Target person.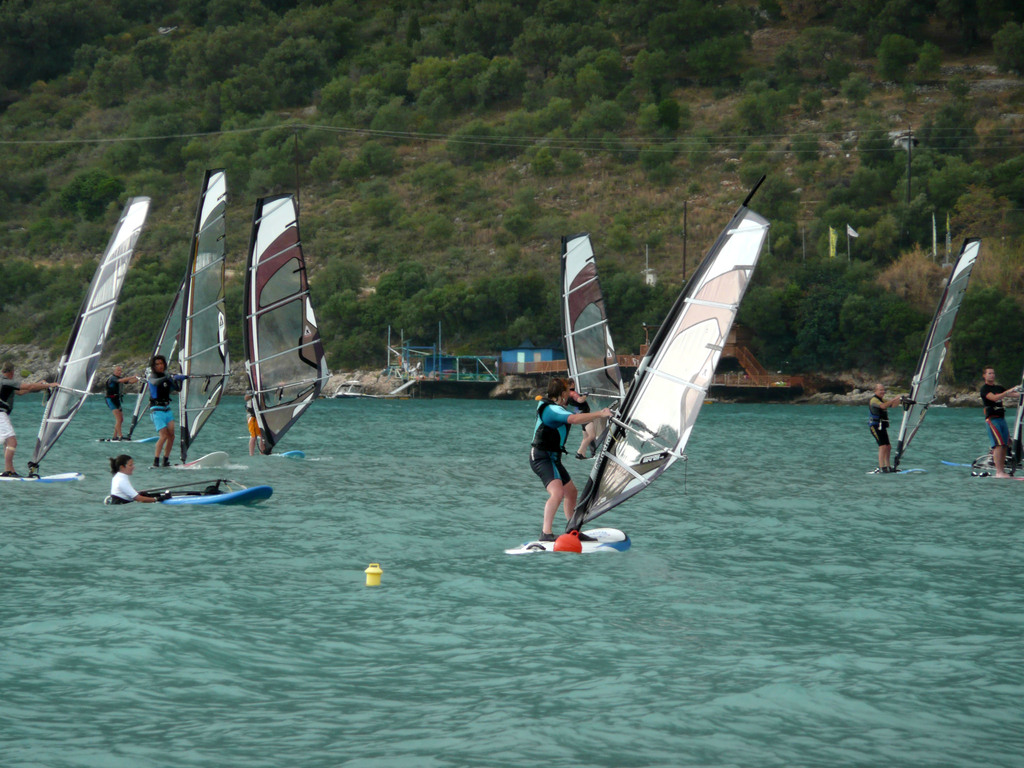
Target region: bbox=(146, 359, 189, 467).
